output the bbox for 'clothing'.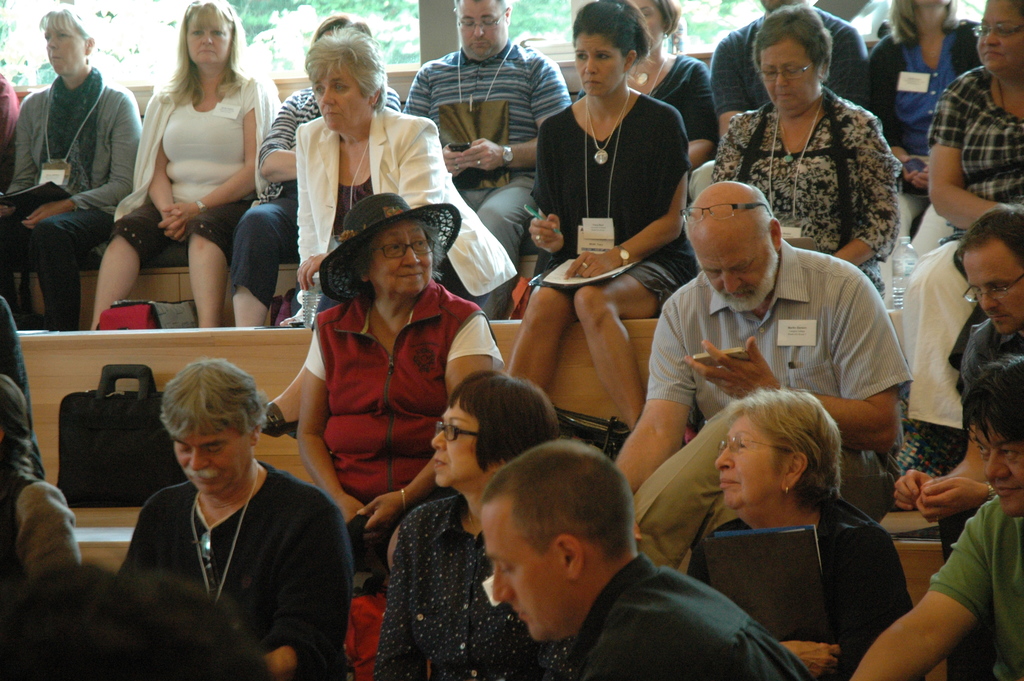
pyautogui.locateOnScreen(930, 498, 1023, 680).
